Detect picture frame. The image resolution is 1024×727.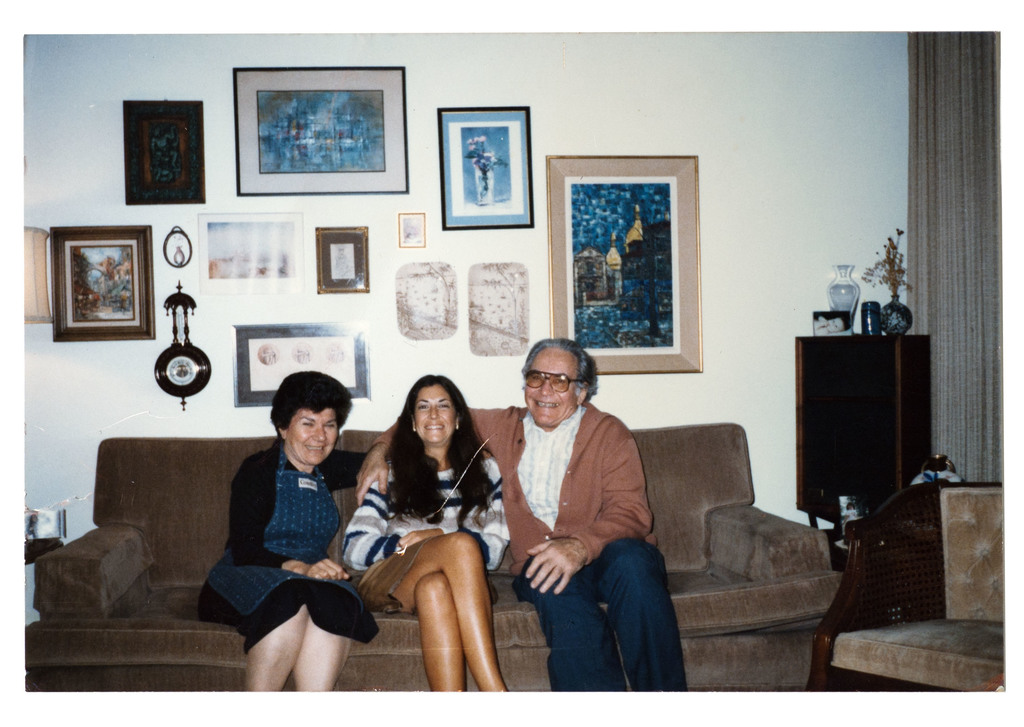
(195, 209, 307, 298).
